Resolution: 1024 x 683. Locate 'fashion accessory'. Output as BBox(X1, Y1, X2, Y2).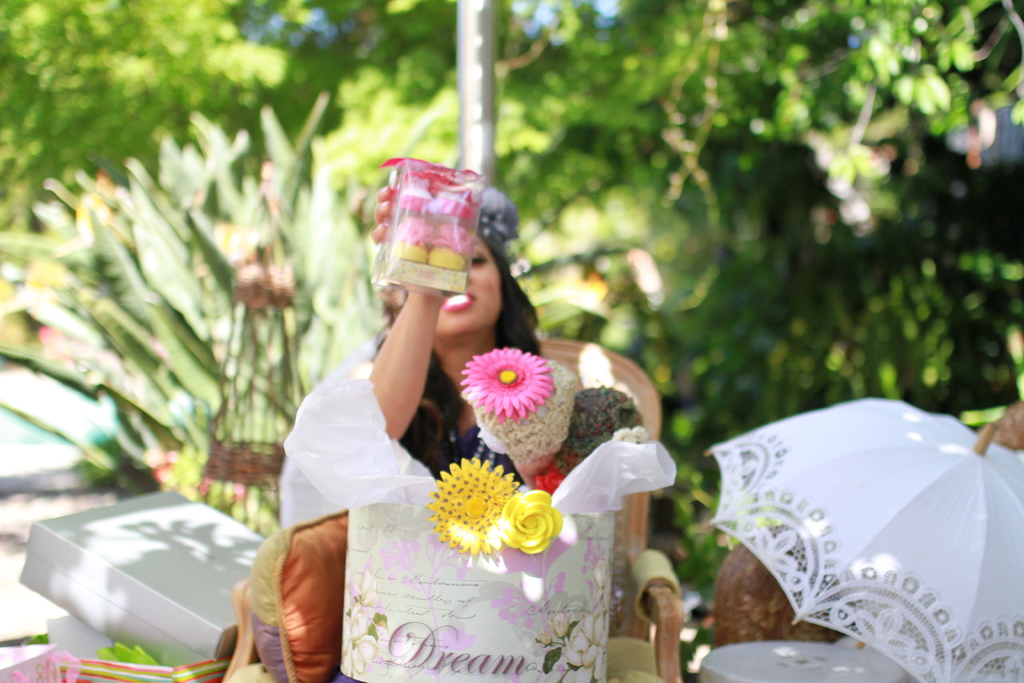
BBox(479, 188, 525, 245).
